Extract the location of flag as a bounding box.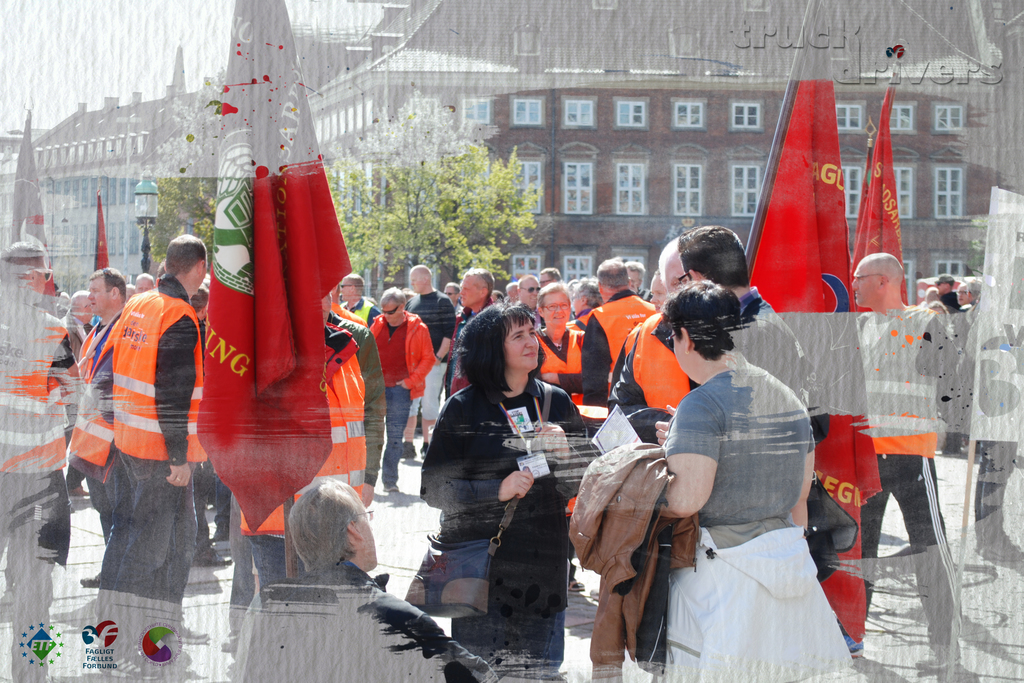
[left=737, top=0, right=861, bottom=664].
